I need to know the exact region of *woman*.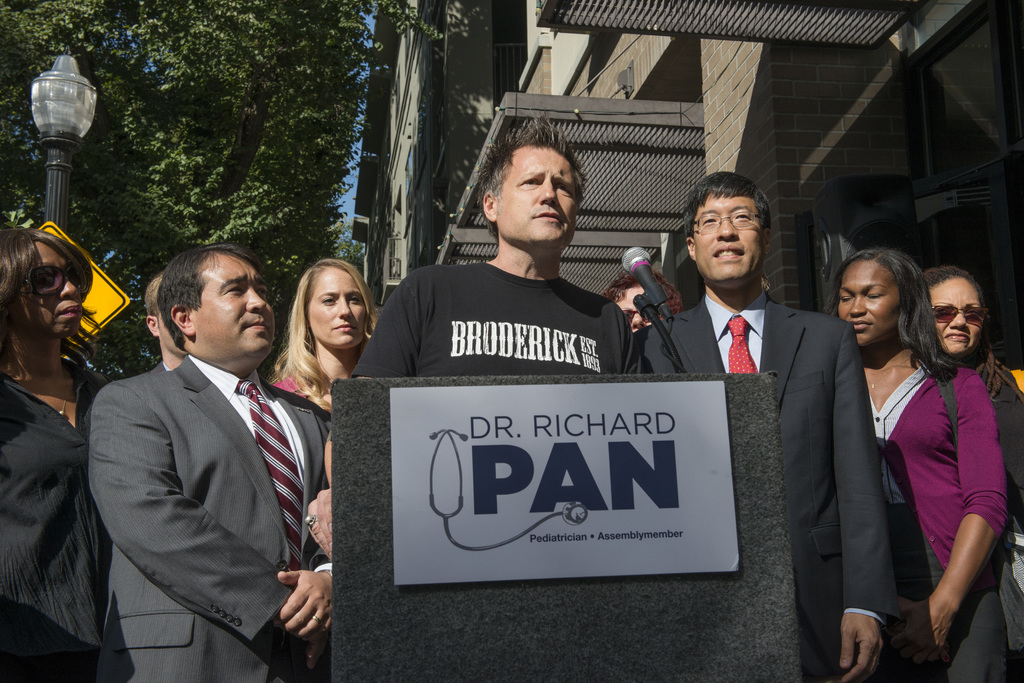
Region: <box>0,220,119,682</box>.
